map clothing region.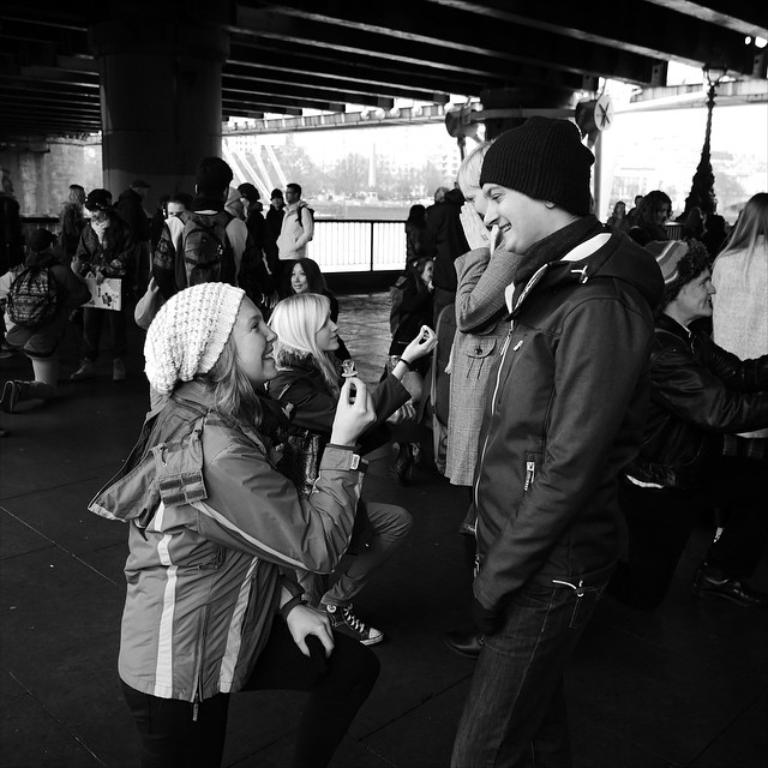
Mapped to {"left": 386, "top": 265, "right": 431, "bottom": 378}.
